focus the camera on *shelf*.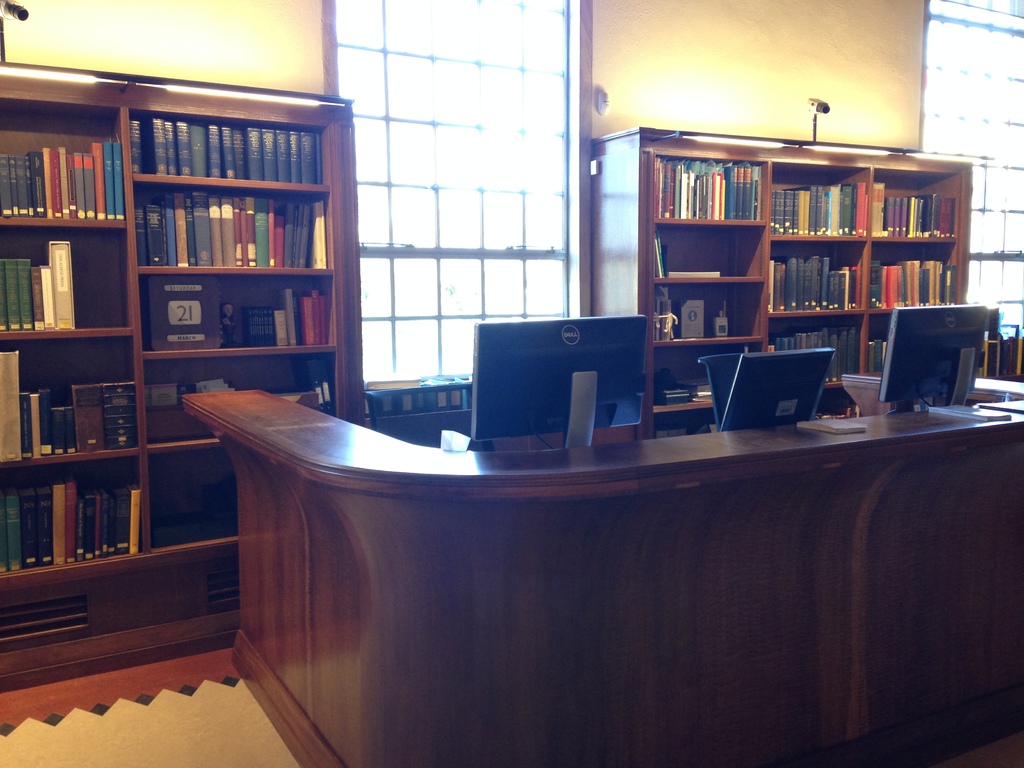
Focus region: 145:454:245:576.
